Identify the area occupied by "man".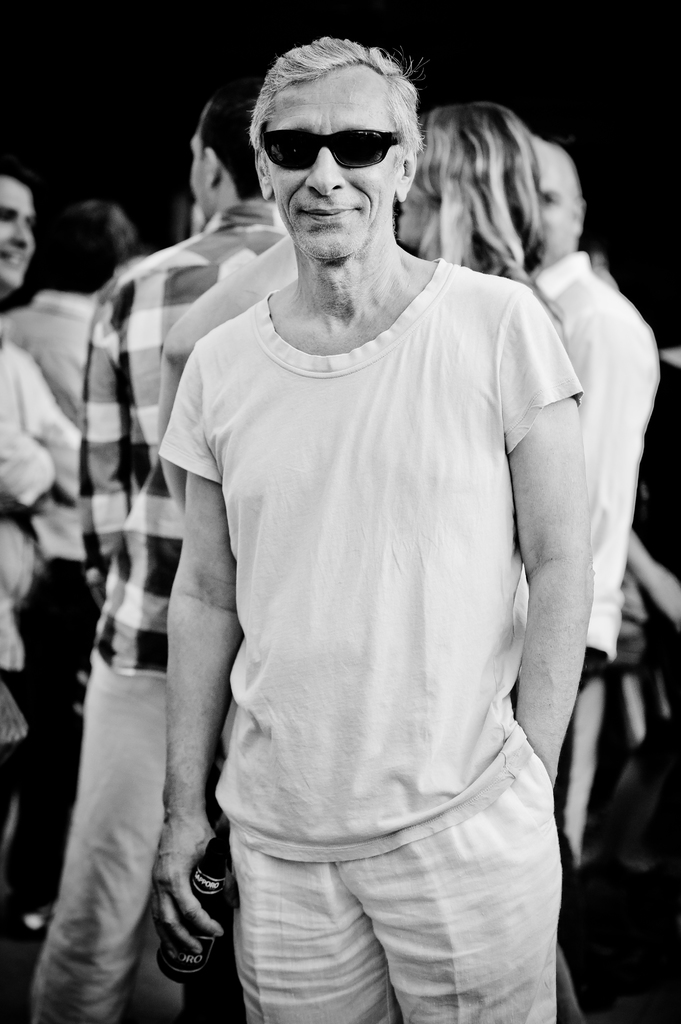
Area: crop(21, 80, 355, 1023).
